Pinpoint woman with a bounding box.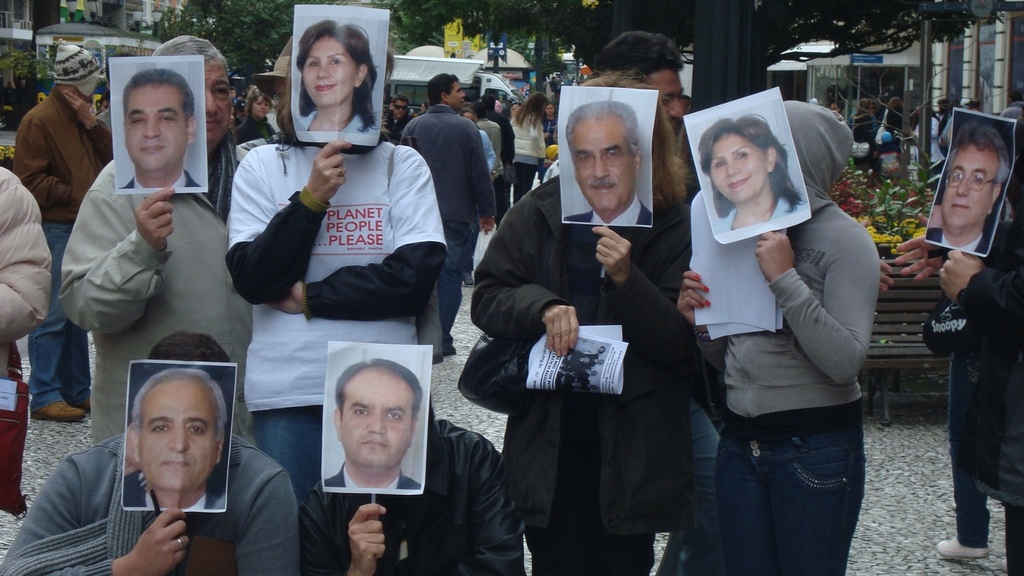
(left=297, top=19, right=380, bottom=130).
